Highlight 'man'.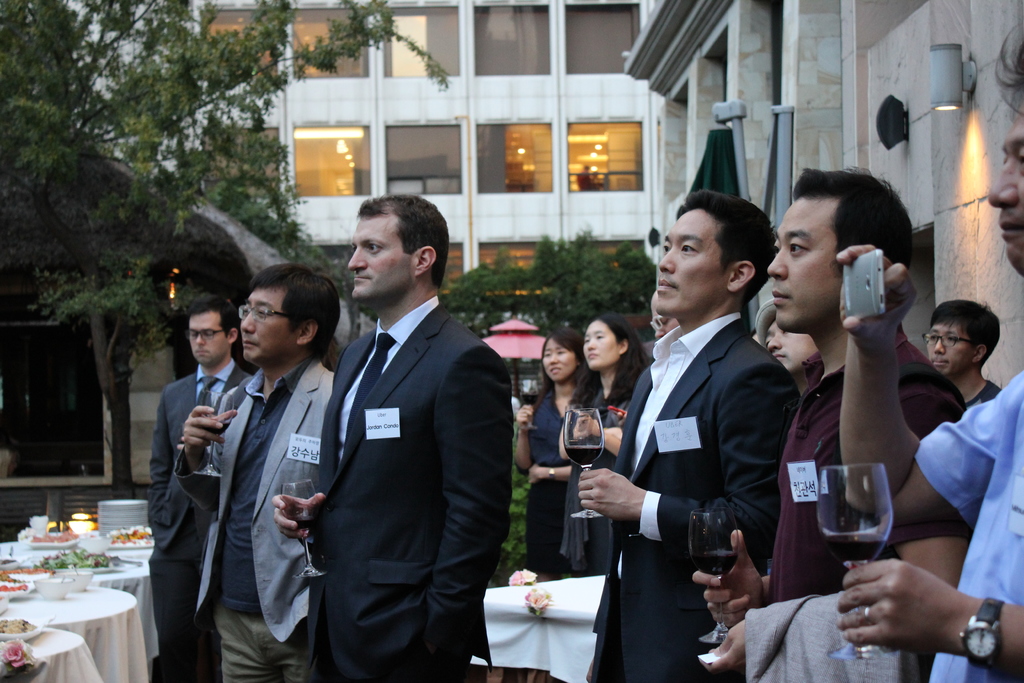
Highlighted region: {"x1": 693, "y1": 167, "x2": 961, "y2": 682}.
